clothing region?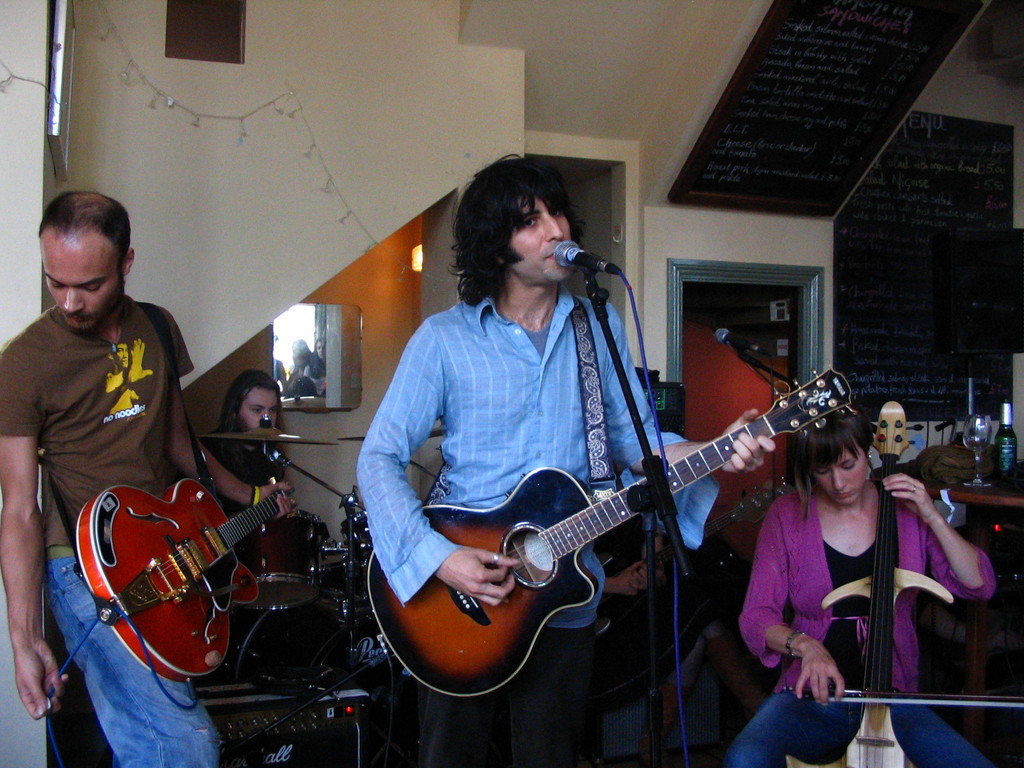
0/287/222/767
